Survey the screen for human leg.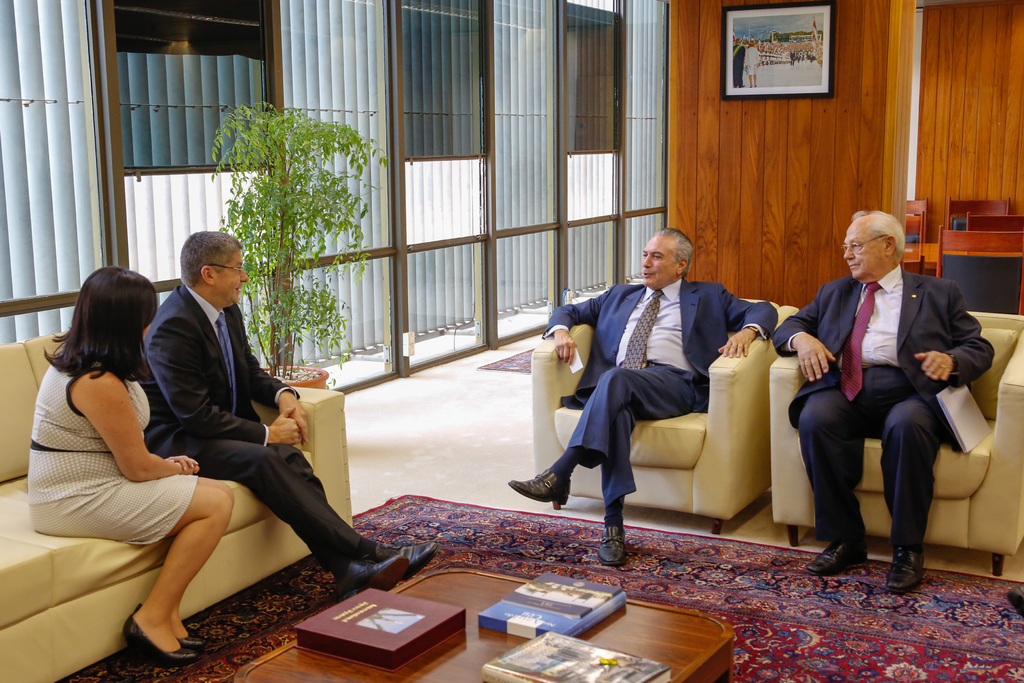
Survey found: 192:429:437:584.
